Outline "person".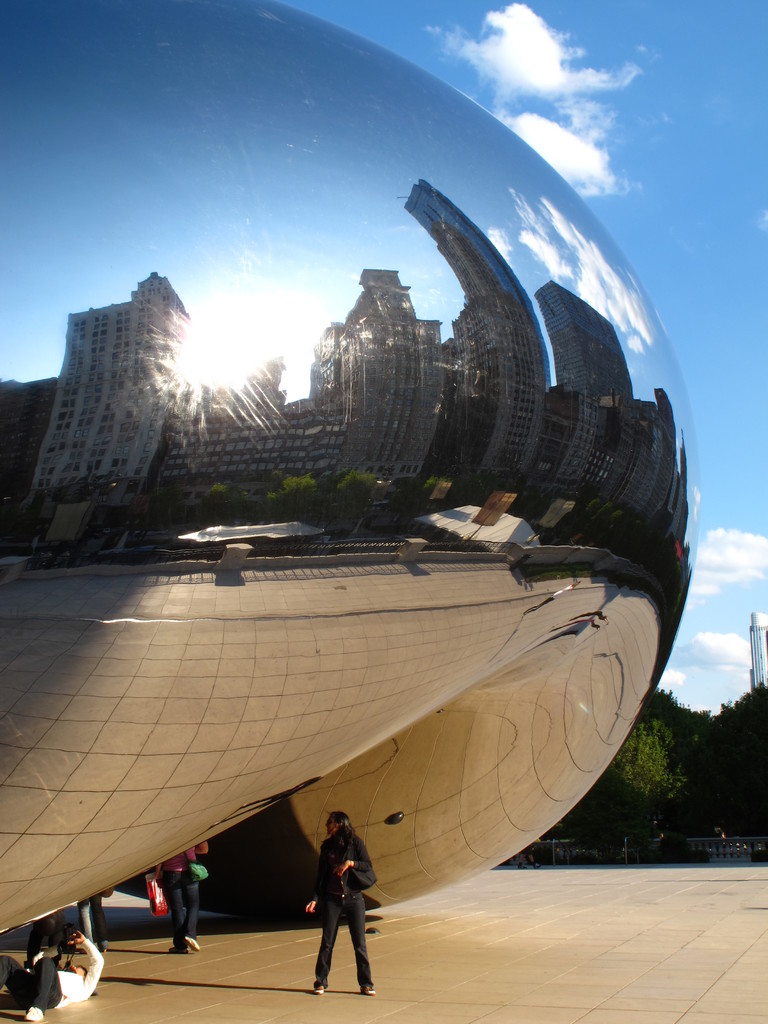
Outline: rect(152, 839, 203, 961).
